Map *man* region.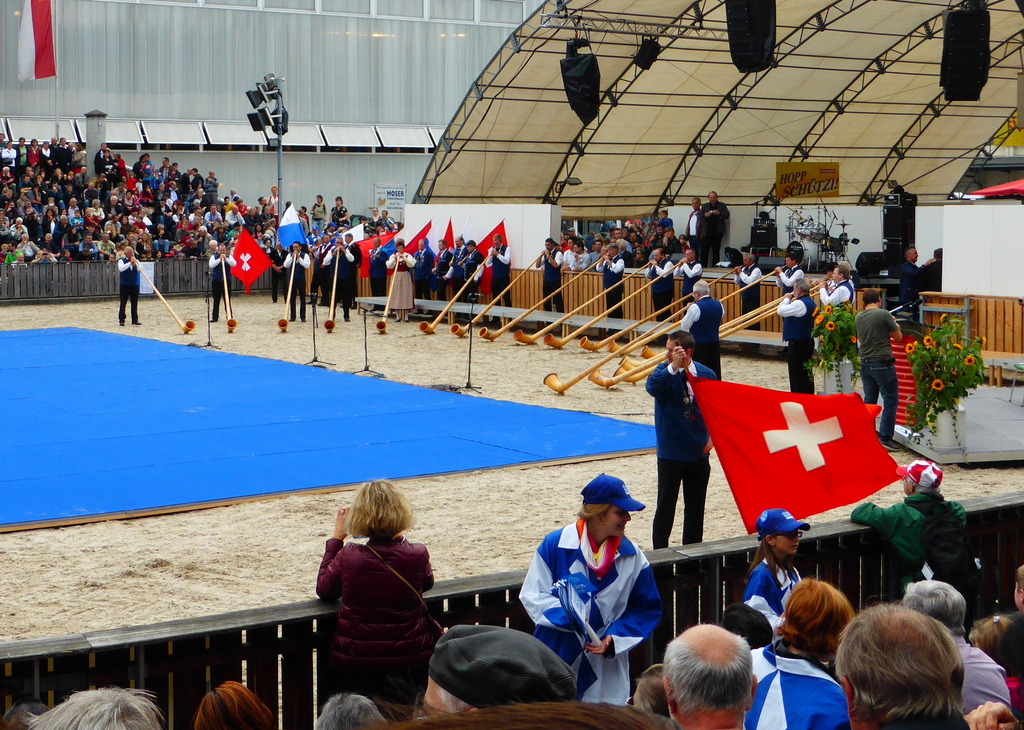
Mapped to {"left": 829, "top": 601, "right": 975, "bottom": 729}.
